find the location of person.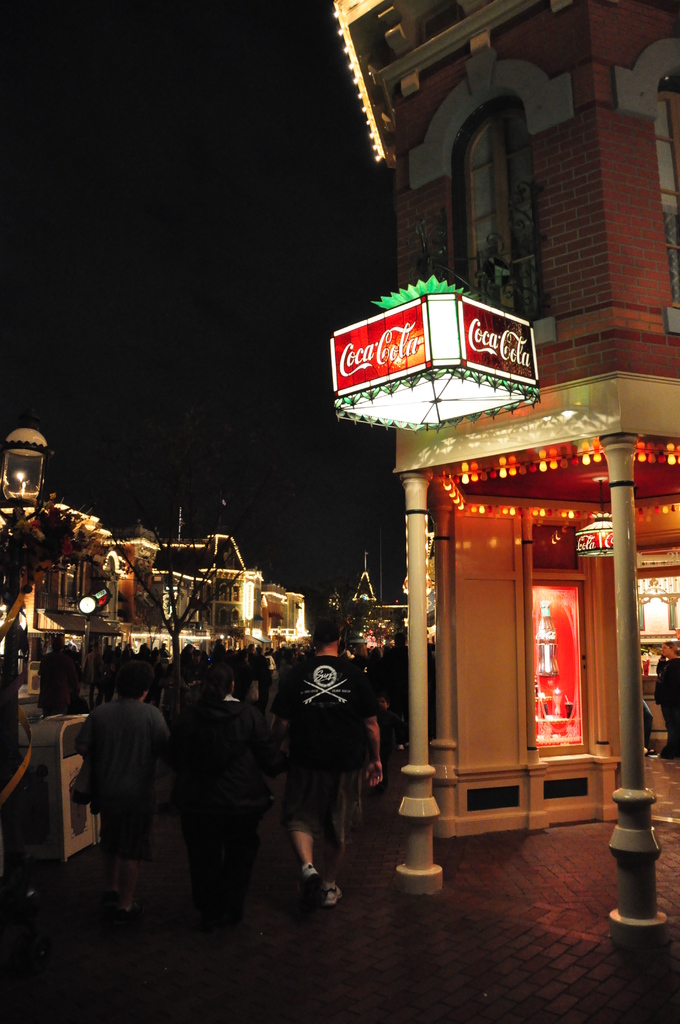
Location: locate(72, 657, 168, 922).
